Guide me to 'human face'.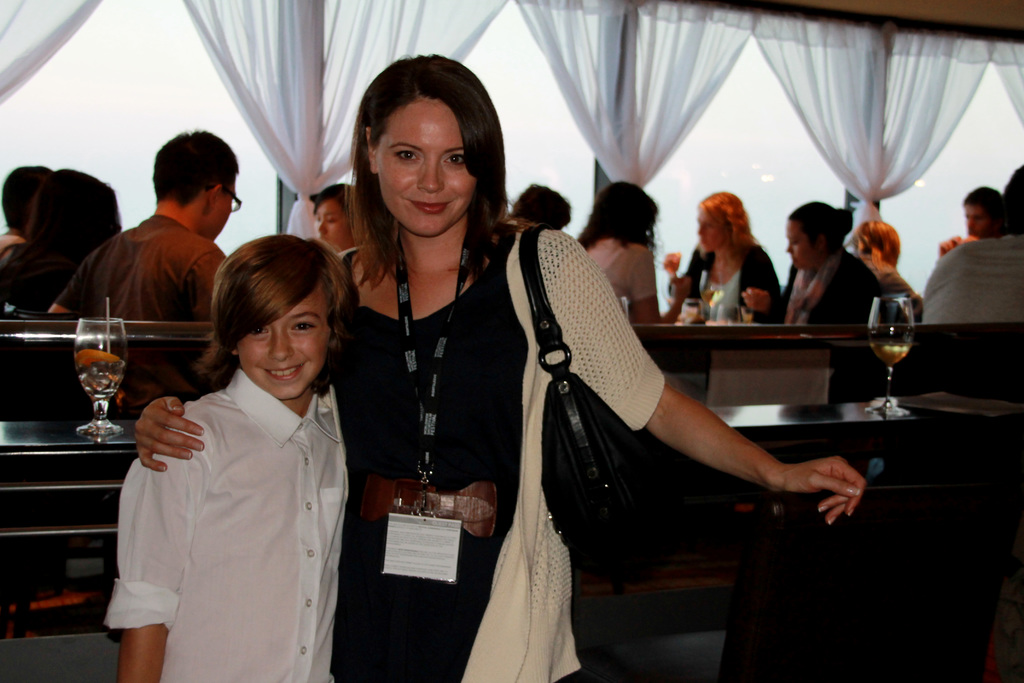
Guidance: [237, 290, 334, 404].
